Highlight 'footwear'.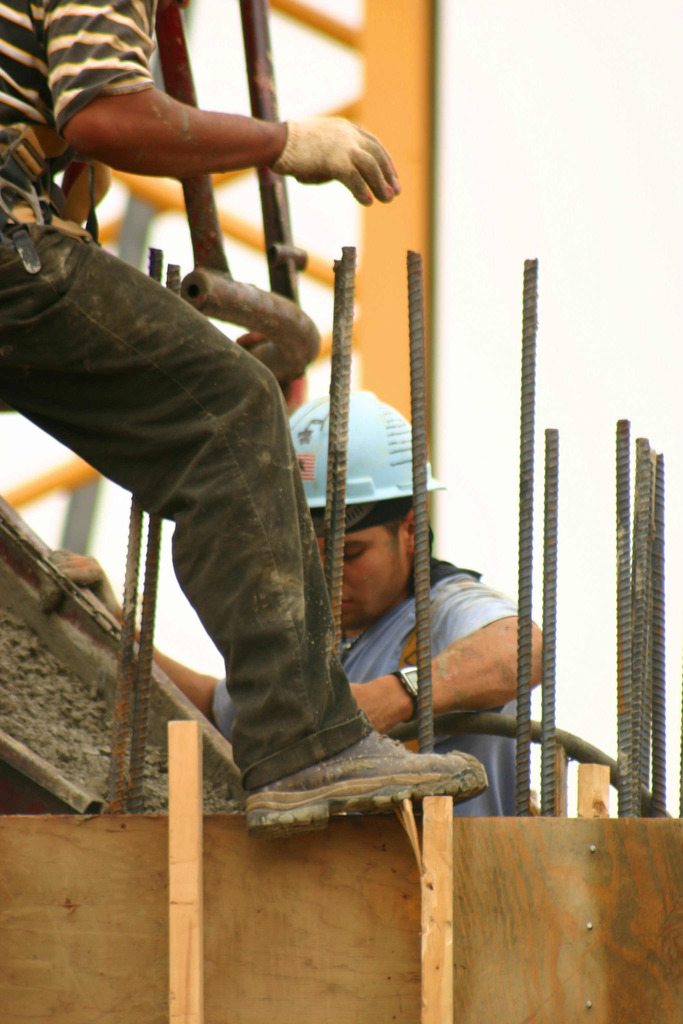
Highlighted region: 227,722,479,829.
